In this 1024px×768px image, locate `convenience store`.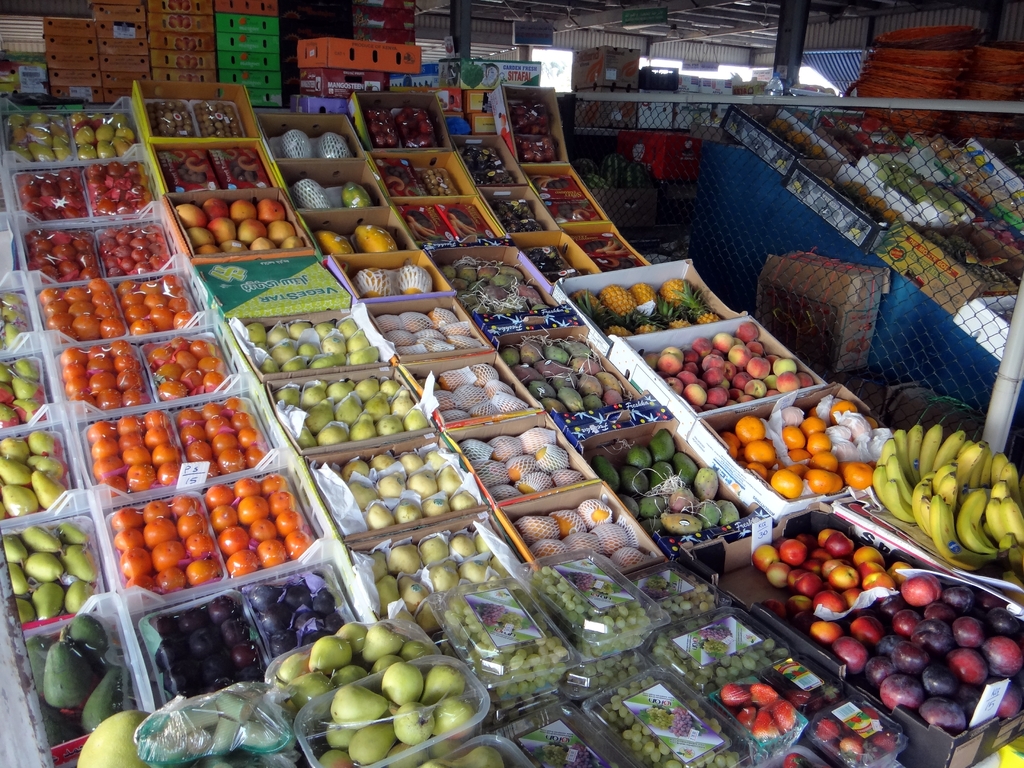
Bounding box: x1=0, y1=31, x2=1023, y2=760.
